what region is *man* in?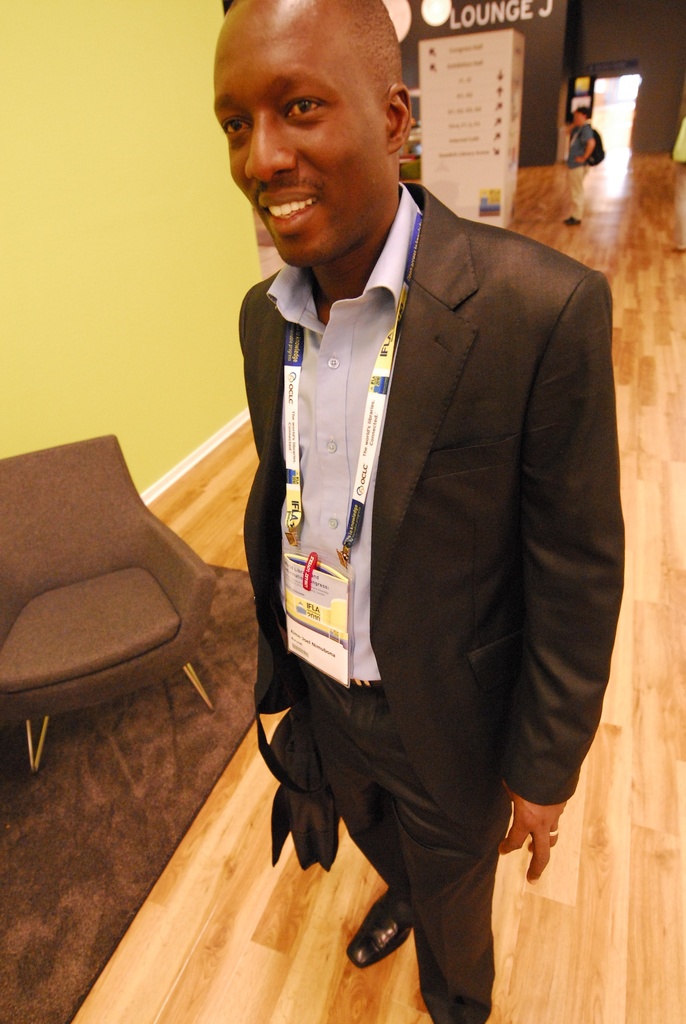
pyautogui.locateOnScreen(565, 106, 596, 225).
